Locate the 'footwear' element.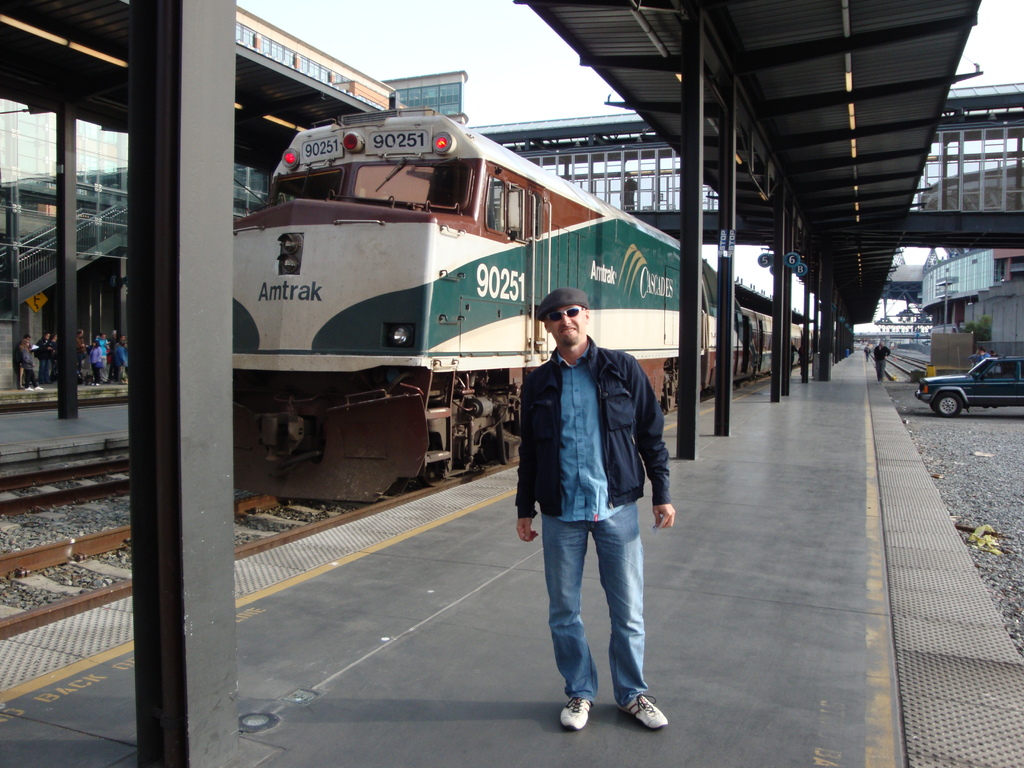
Element bbox: x1=35 y1=382 x2=47 y2=392.
